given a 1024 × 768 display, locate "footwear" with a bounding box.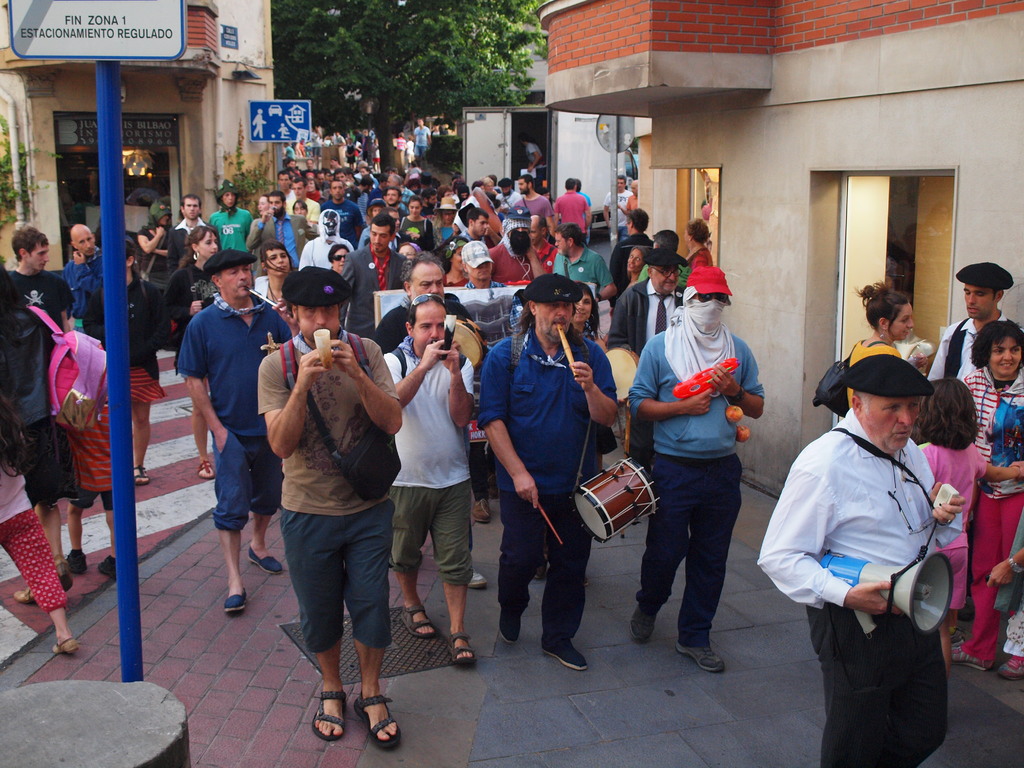
Located: 314, 688, 347, 740.
